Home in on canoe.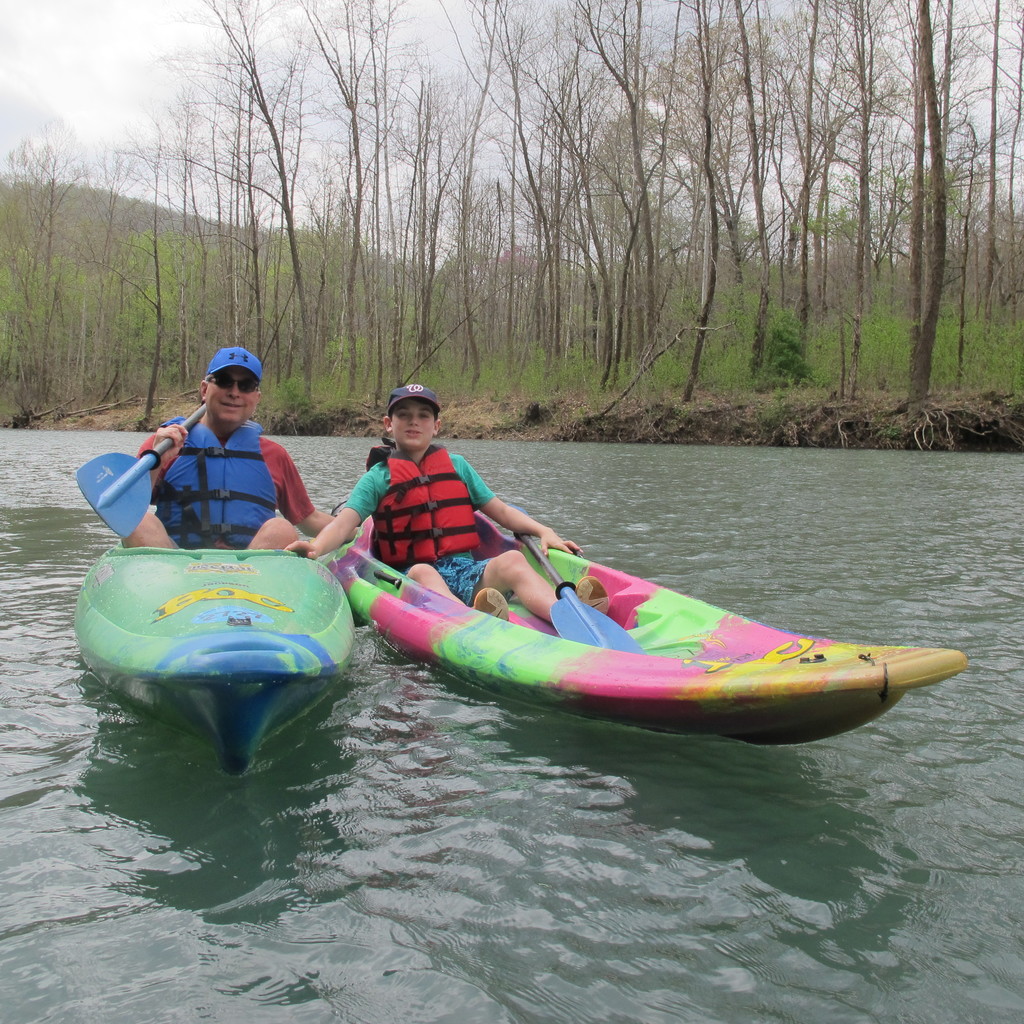
Homed in at 310, 472, 961, 768.
